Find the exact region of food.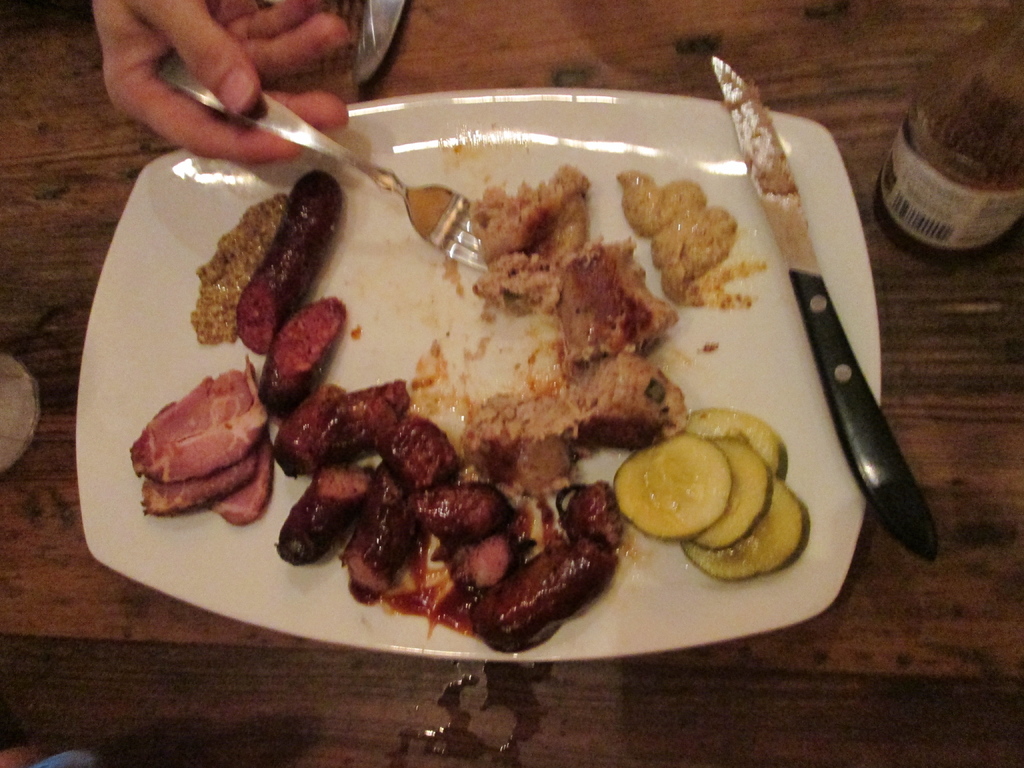
Exact region: 260, 302, 362, 413.
